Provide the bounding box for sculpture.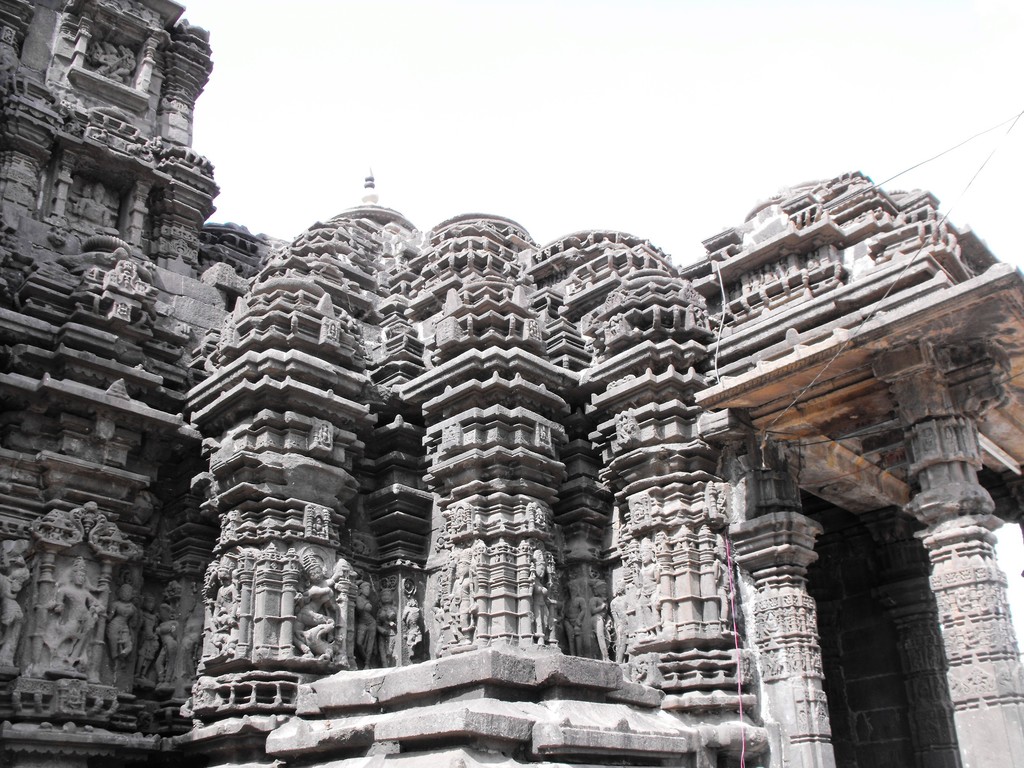
(314,515,329,535).
